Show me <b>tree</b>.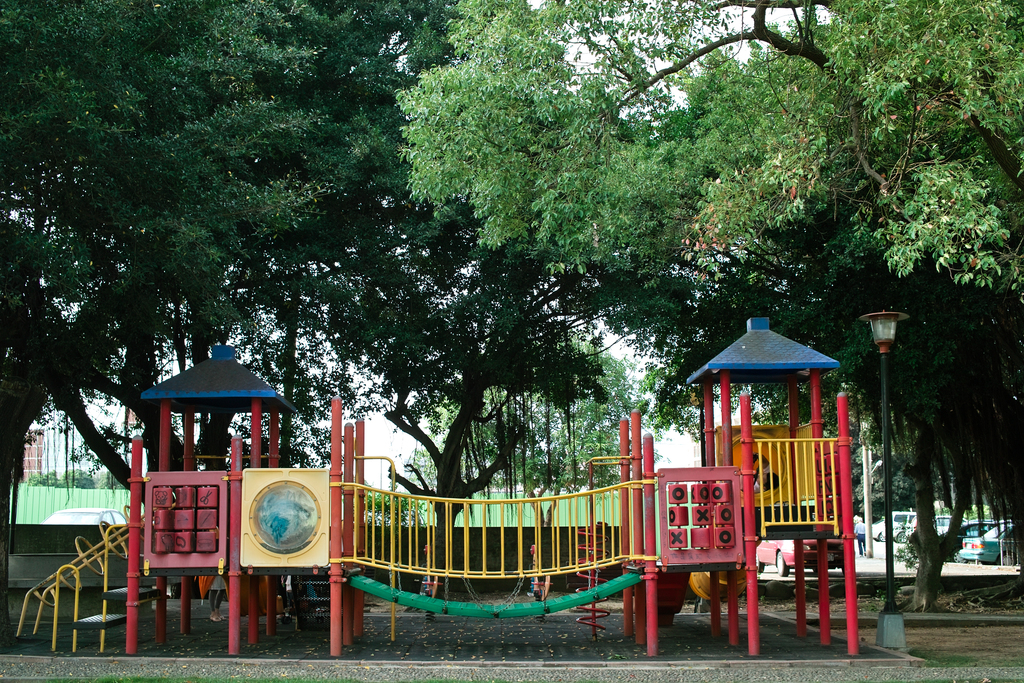
<b>tree</b> is here: <bbox>259, 0, 735, 577</bbox>.
